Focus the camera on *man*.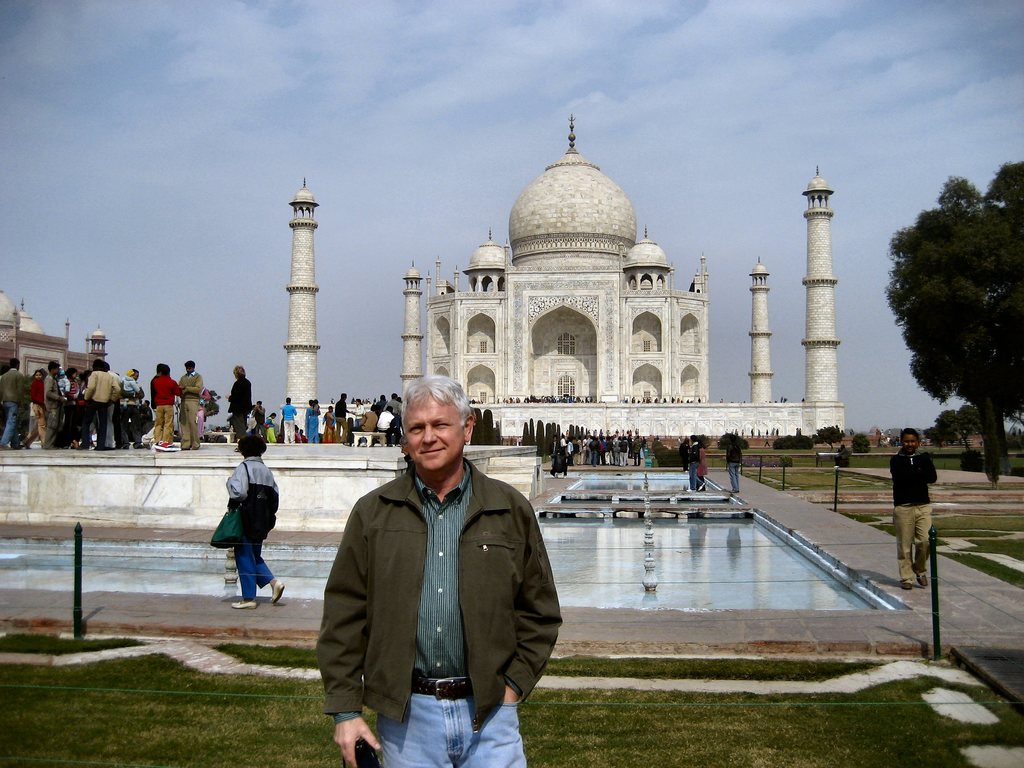
Focus region: locate(374, 391, 387, 413).
